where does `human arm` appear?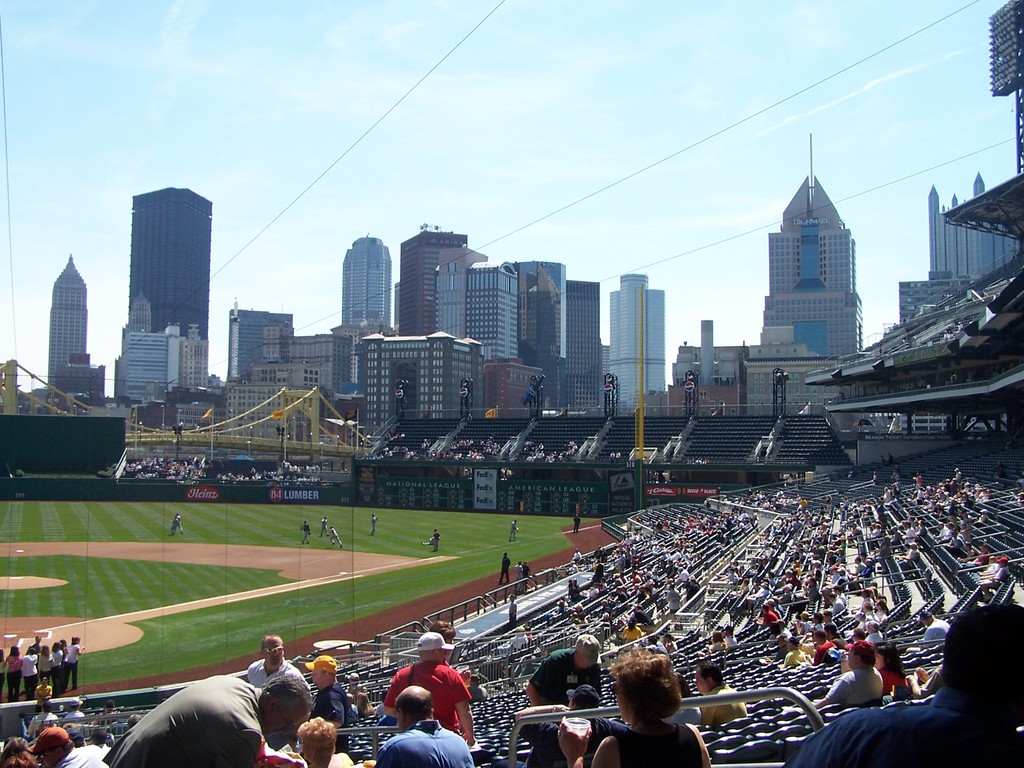
Appears at (left=382, top=664, right=412, bottom=724).
